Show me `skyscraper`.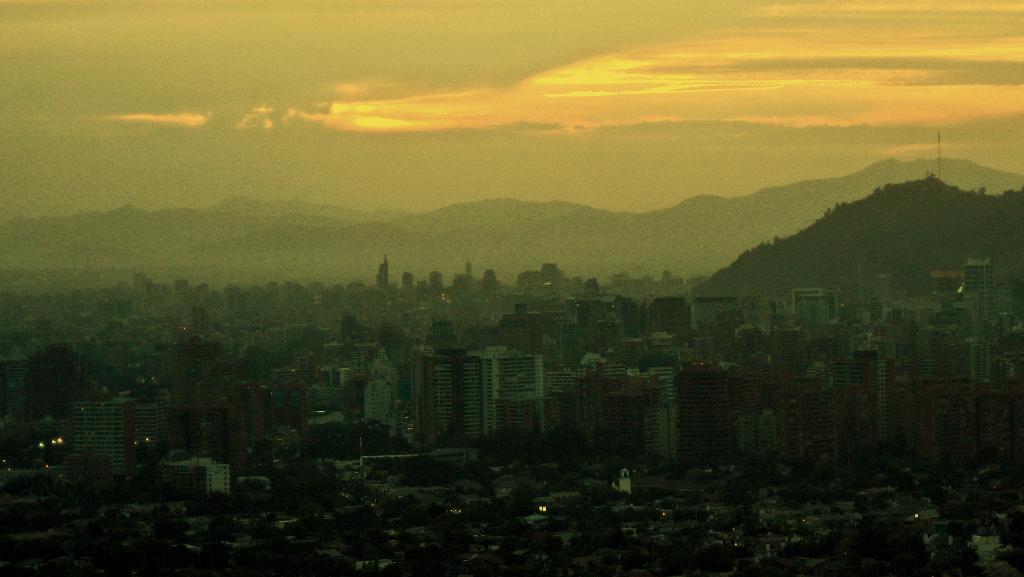
`skyscraper` is here: [left=957, top=249, right=995, bottom=330].
